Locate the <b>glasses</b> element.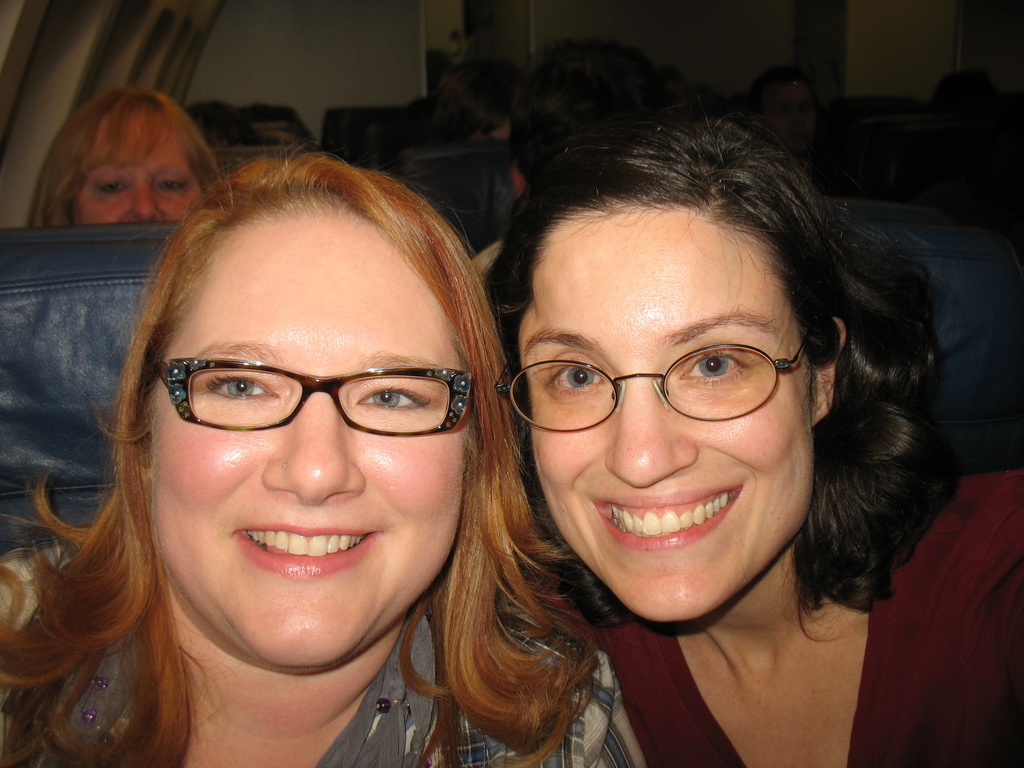
Element bbox: region(145, 350, 479, 454).
